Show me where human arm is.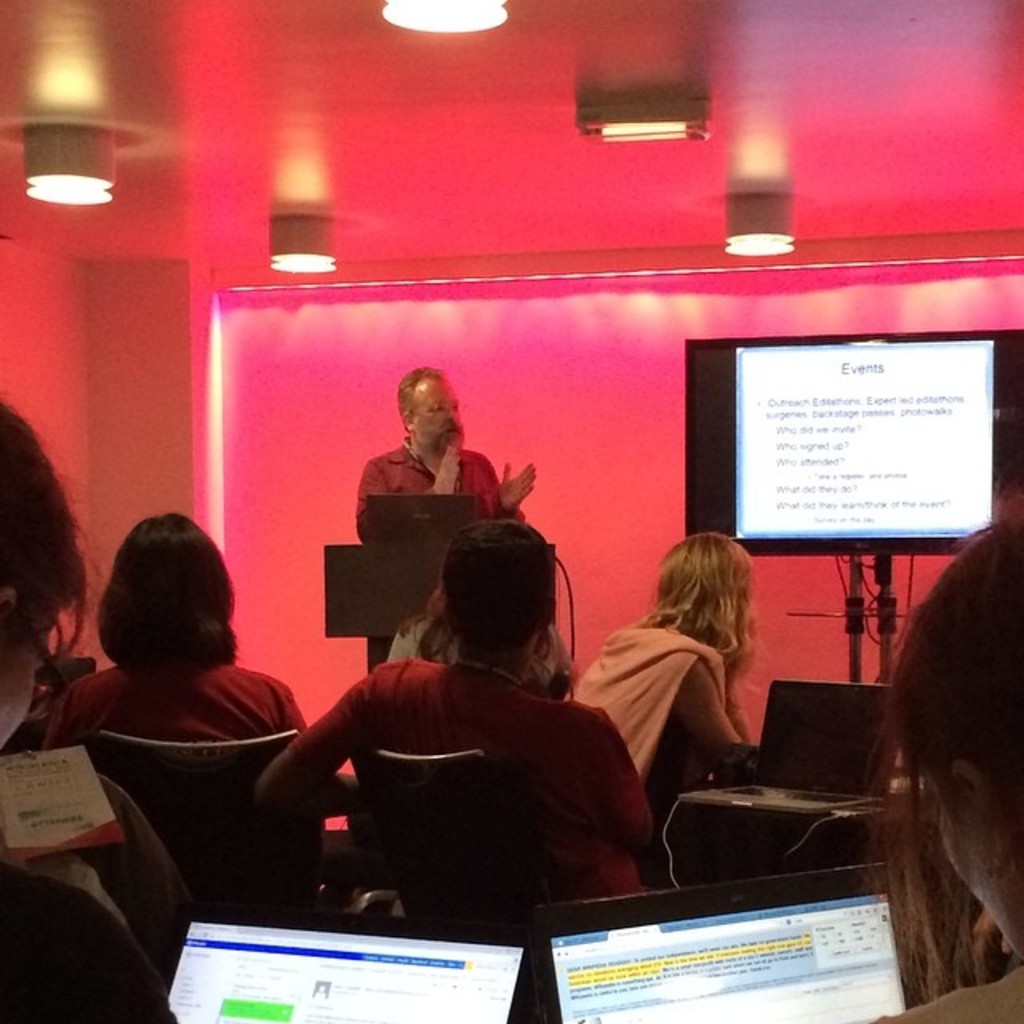
human arm is at bbox=(486, 458, 544, 518).
